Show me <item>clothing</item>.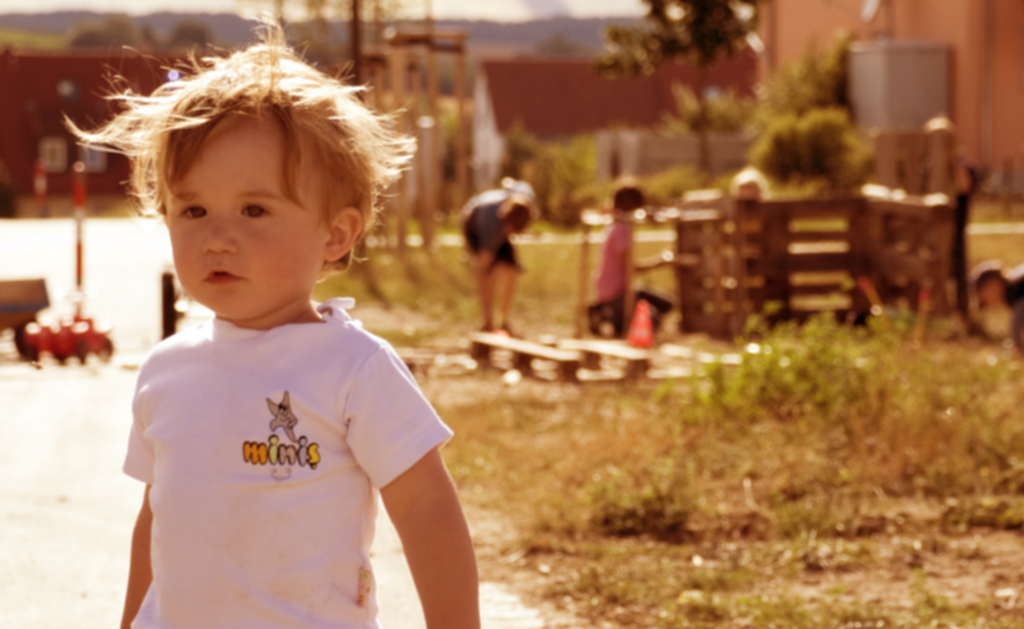
<item>clothing</item> is here: box=[88, 265, 433, 621].
